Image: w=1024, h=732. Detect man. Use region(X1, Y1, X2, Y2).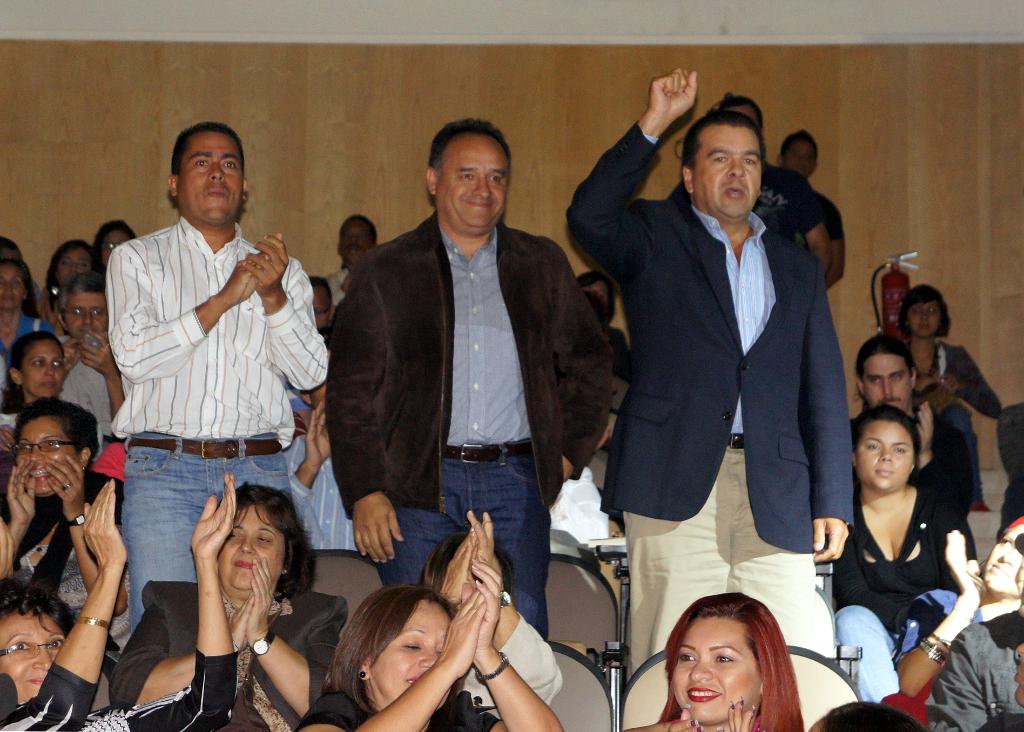
region(105, 124, 326, 633).
